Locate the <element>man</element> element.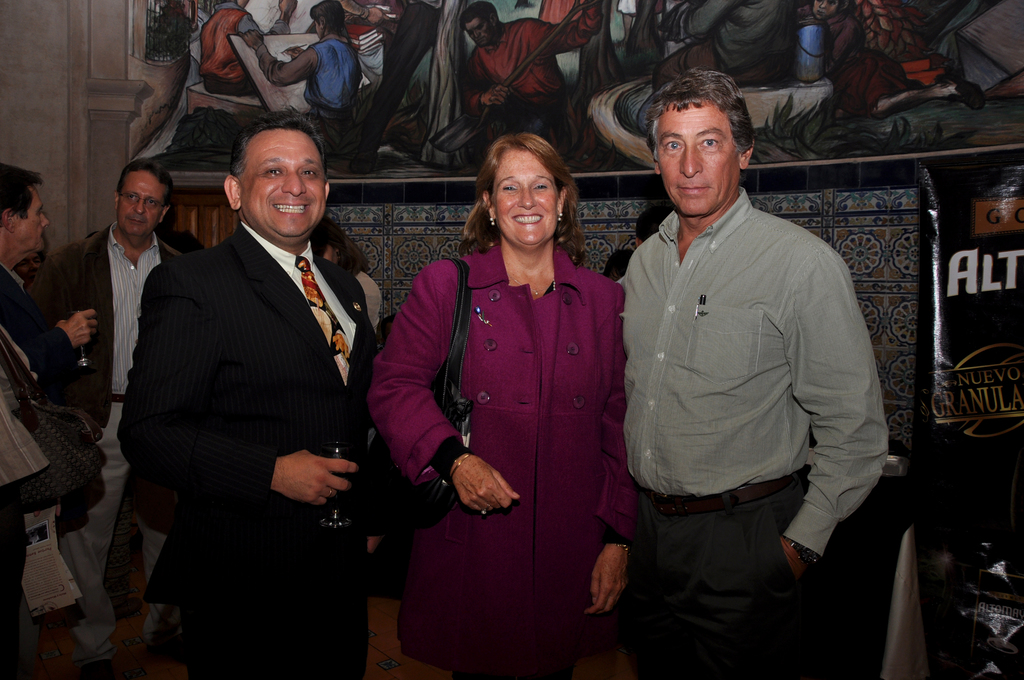
Element bbox: bbox=[454, 0, 605, 143].
